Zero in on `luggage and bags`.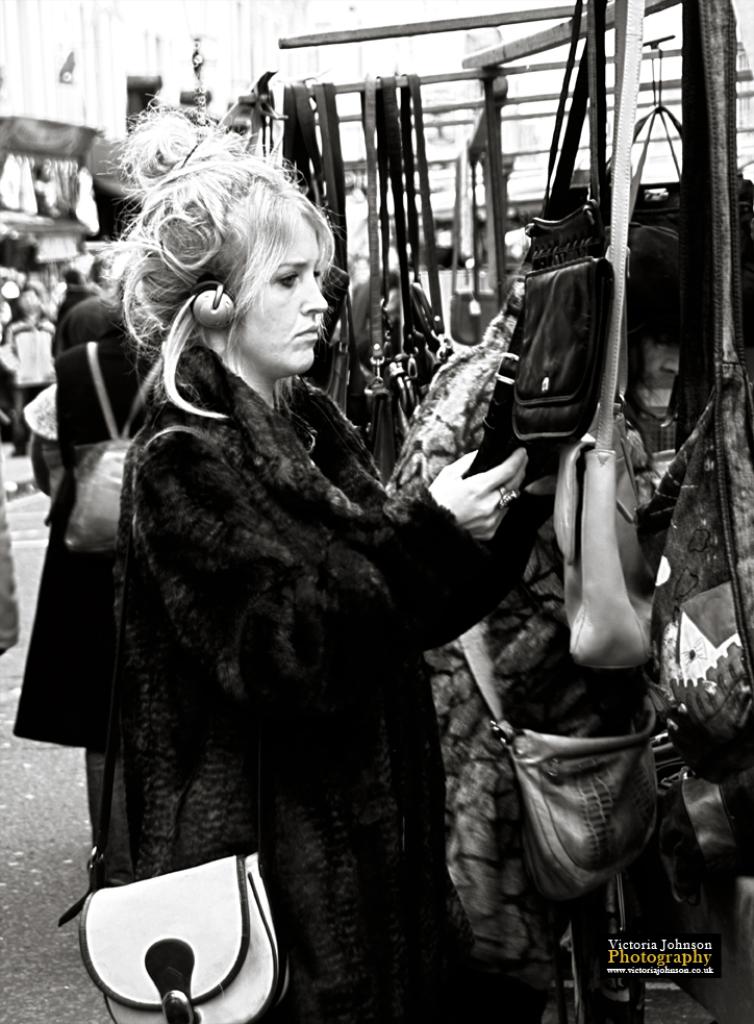
Zeroed in: crop(605, 104, 753, 448).
